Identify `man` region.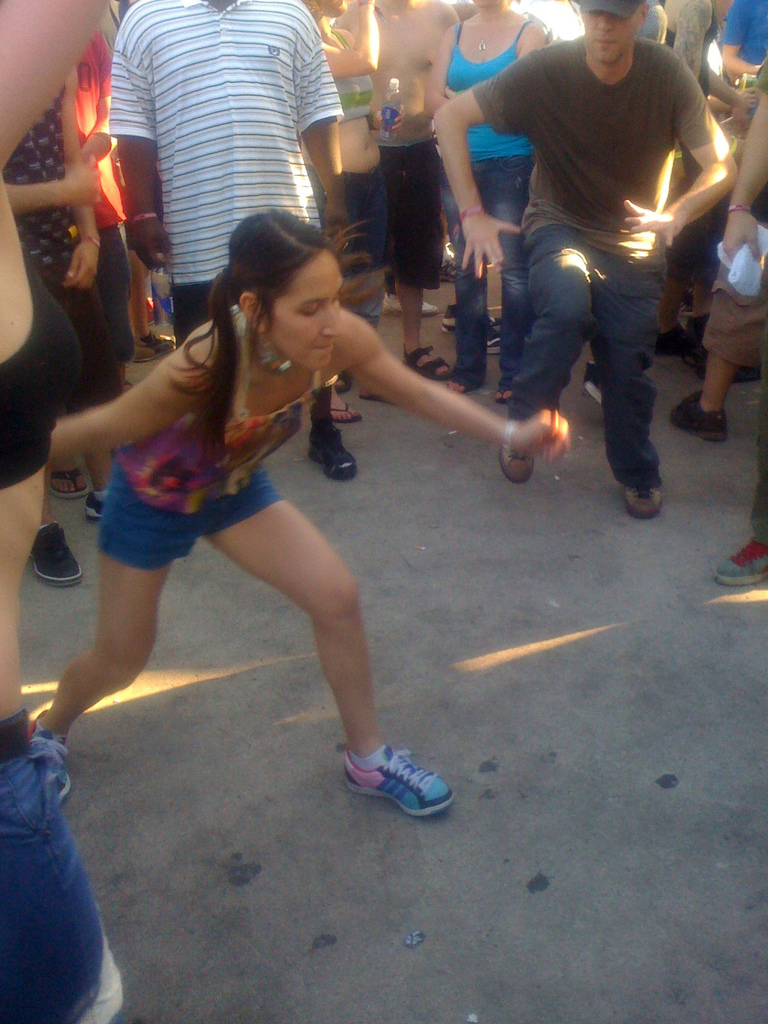
Region: rect(439, 0, 729, 499).
